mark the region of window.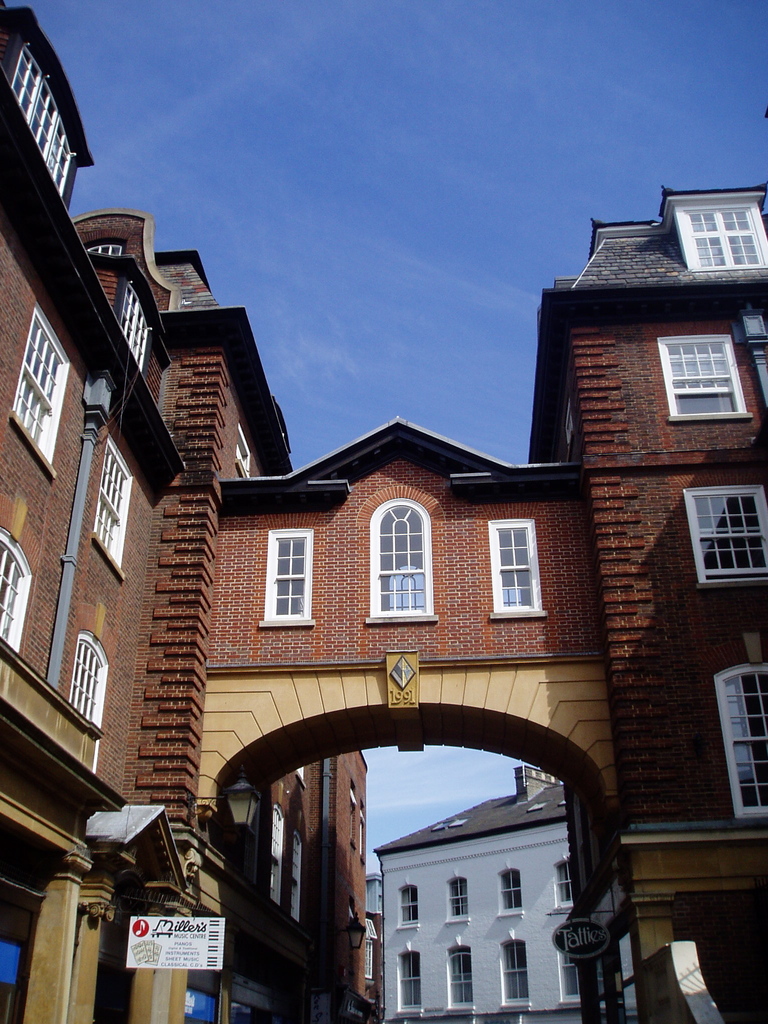
Region: (398, 948, 422, 1011).
